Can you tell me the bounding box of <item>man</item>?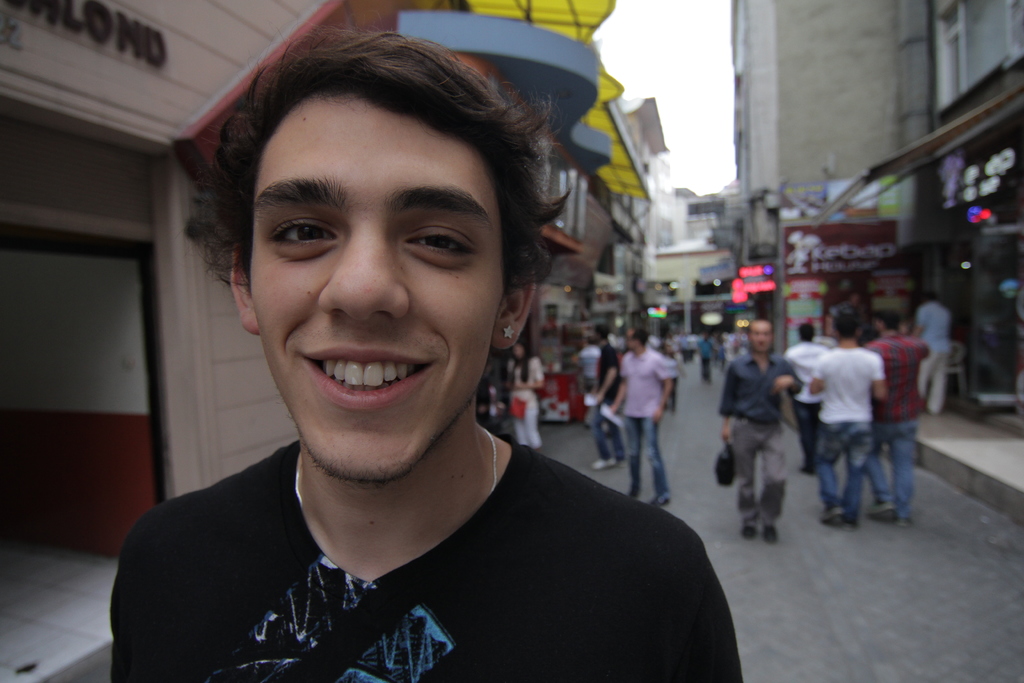
bbox=[778, 322, 826, 475].
